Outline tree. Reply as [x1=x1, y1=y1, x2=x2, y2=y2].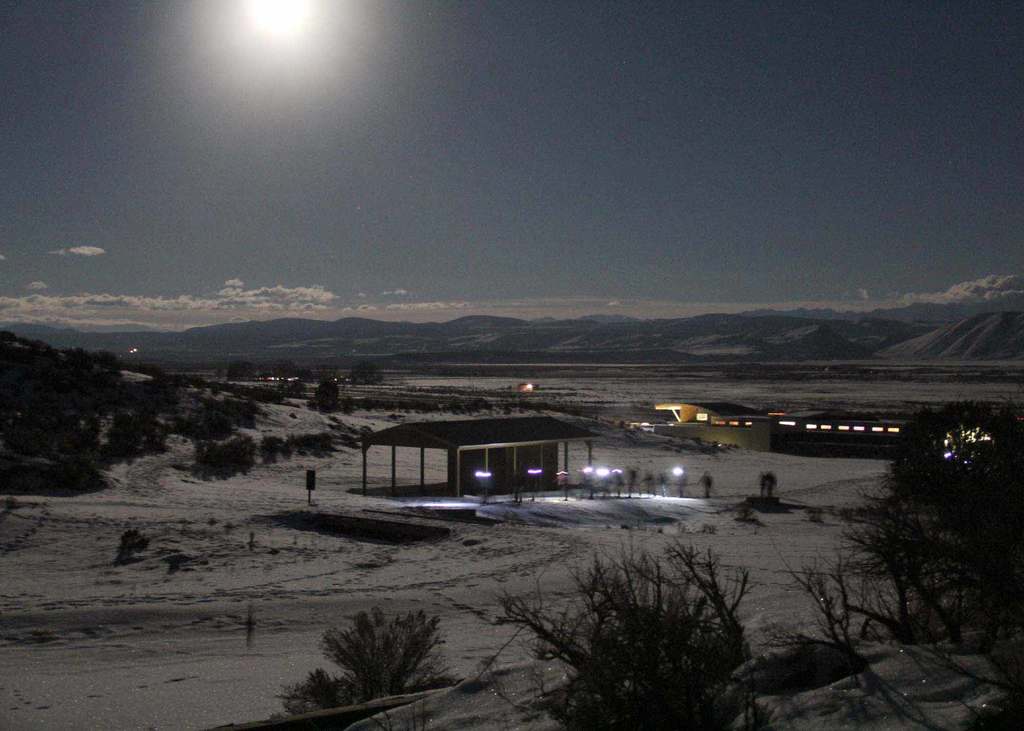
[x1=808, y1=501, x2=1023, y2=730].
